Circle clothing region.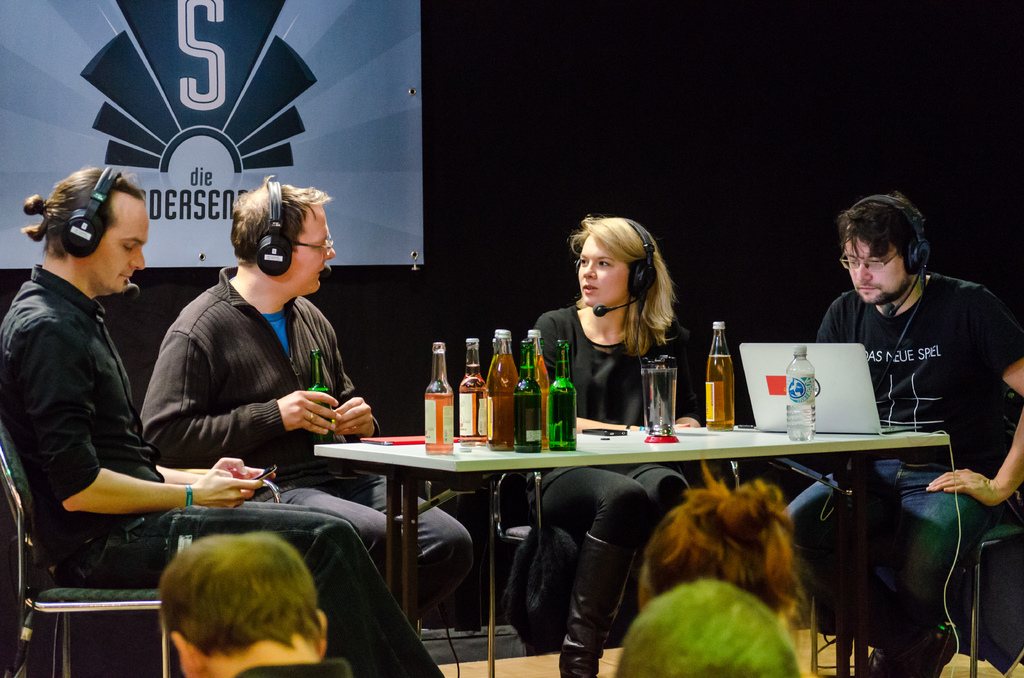
Region: (left=535, top=305, right=692, bottom=651).
